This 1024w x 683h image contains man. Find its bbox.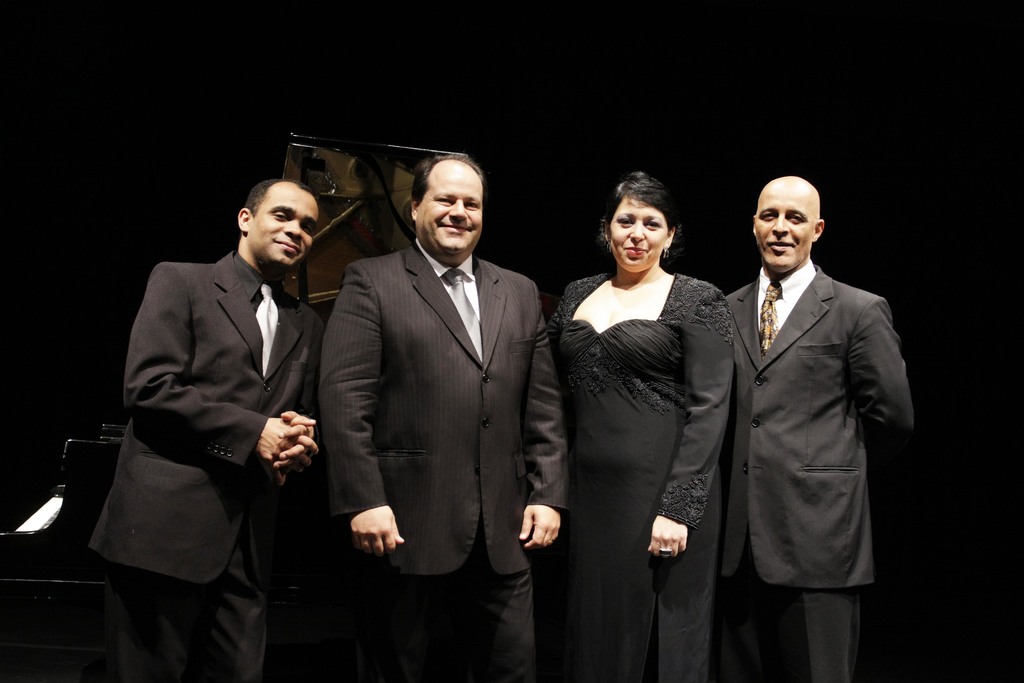
[699, 186, 911, 682].
